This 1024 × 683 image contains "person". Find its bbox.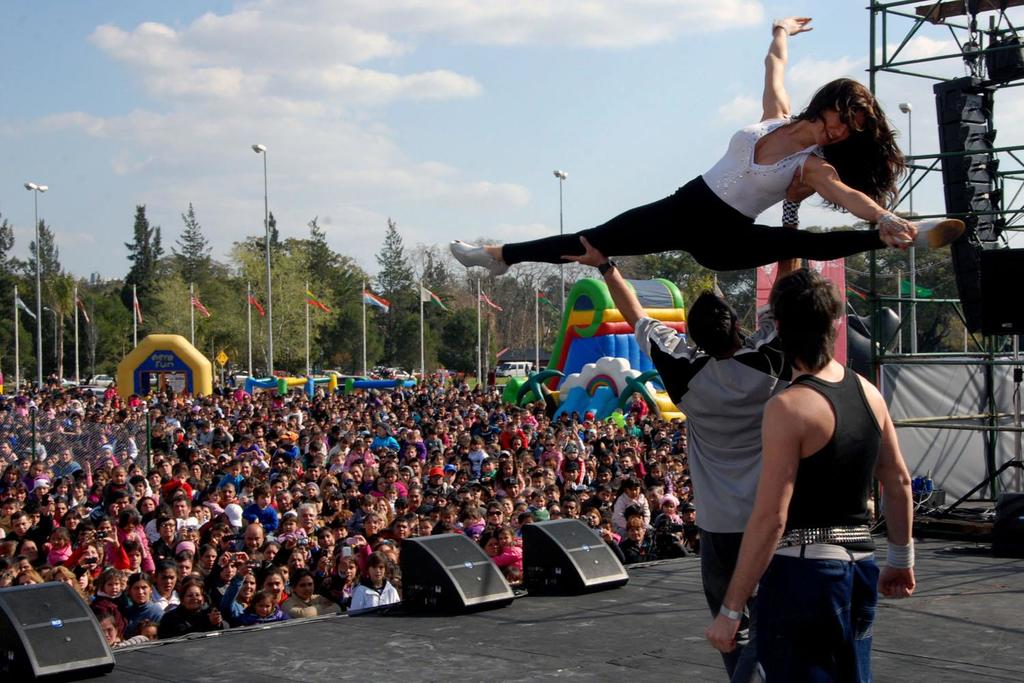
[x1=328, y1=478, x2=355, y2=520].
